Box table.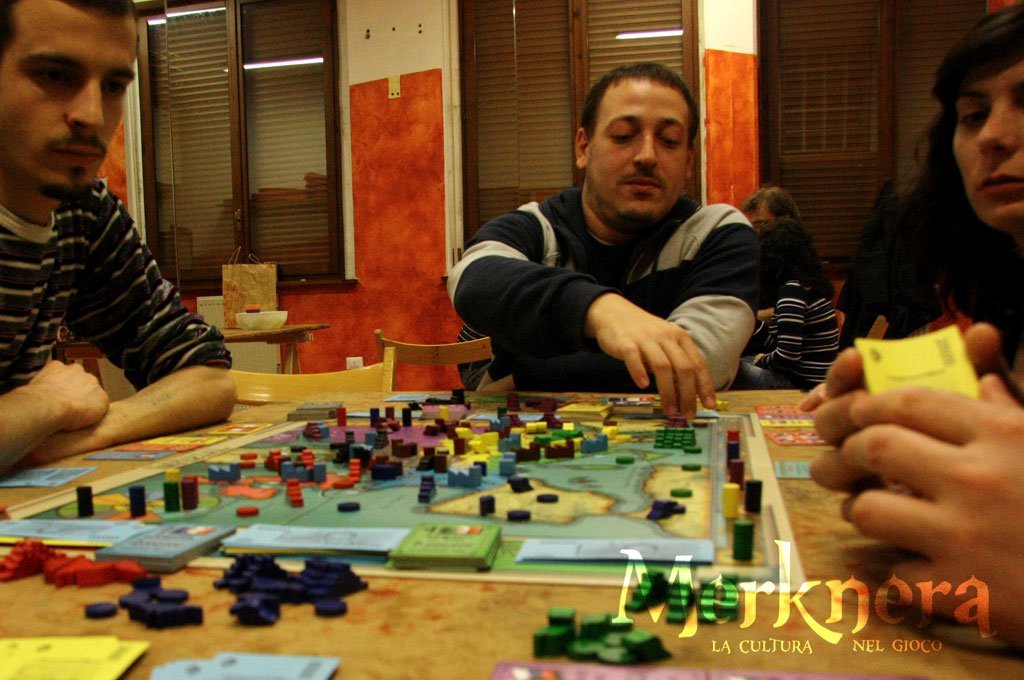
<bbox>0, 395, 1023, 679</bbox>.
